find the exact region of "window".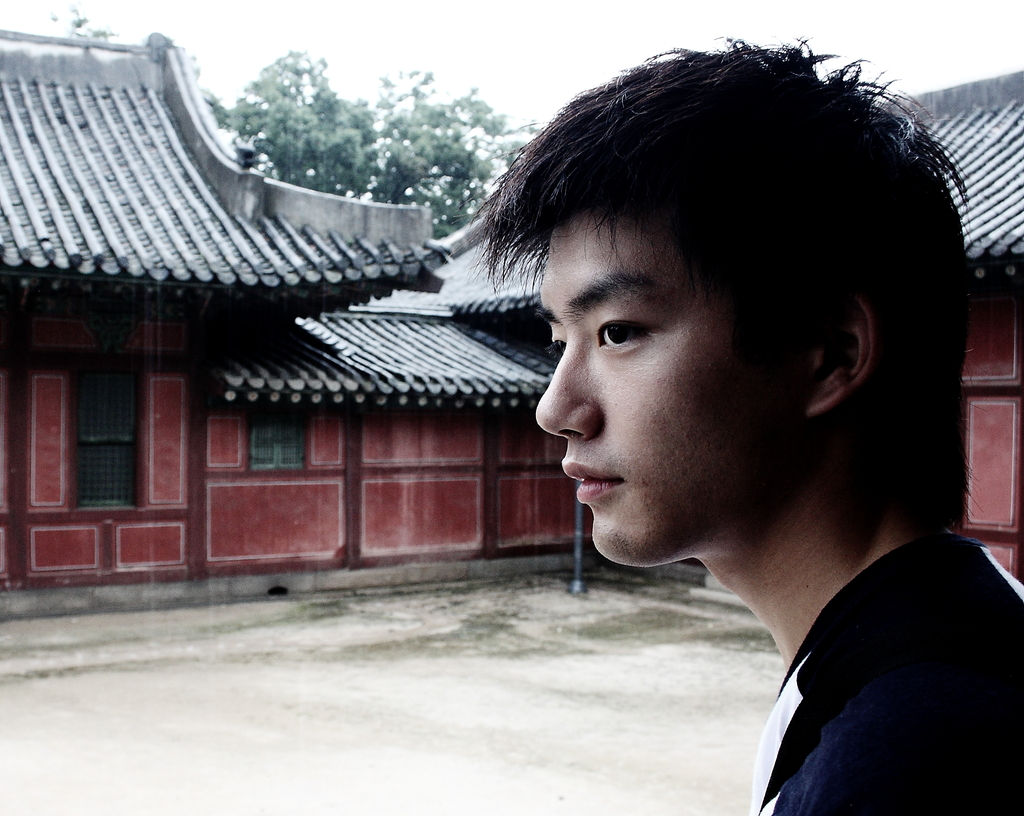
Exact region: bbox=[67, 368, 141, 519].
